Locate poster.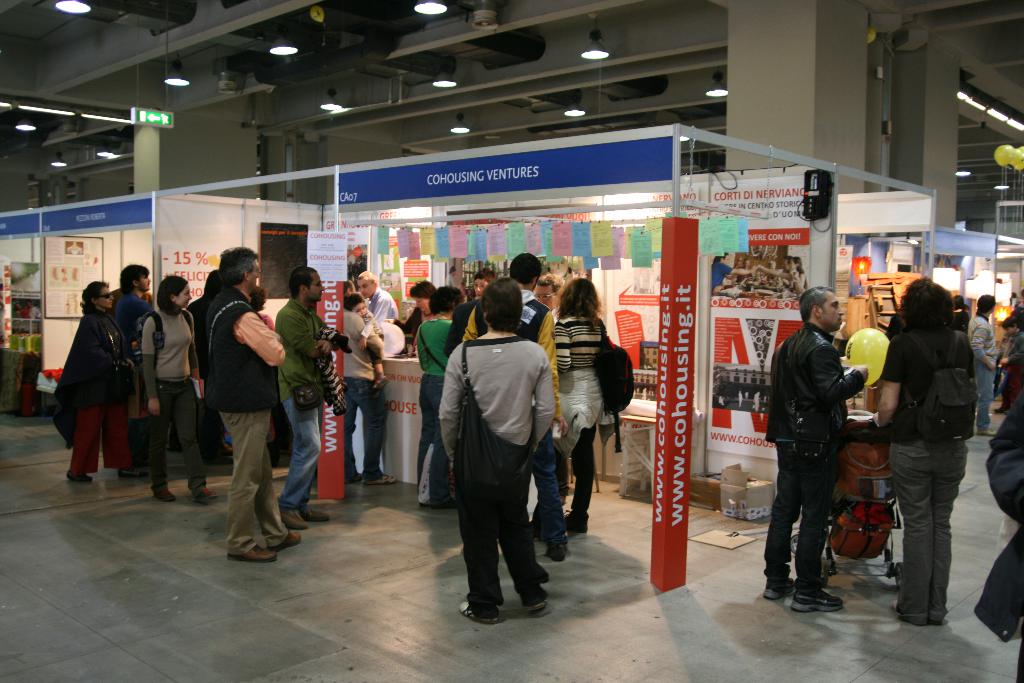
Bounding box: l=156, t=240, r=237, b=299.
